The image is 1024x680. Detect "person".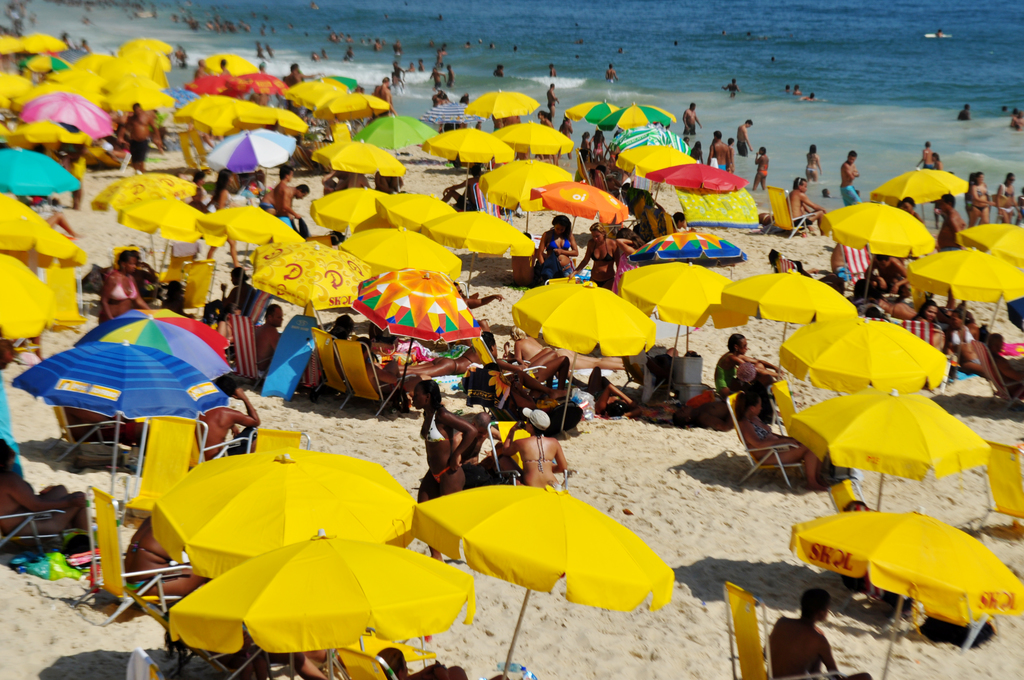
Detection: (915, 298, 938, 321).
